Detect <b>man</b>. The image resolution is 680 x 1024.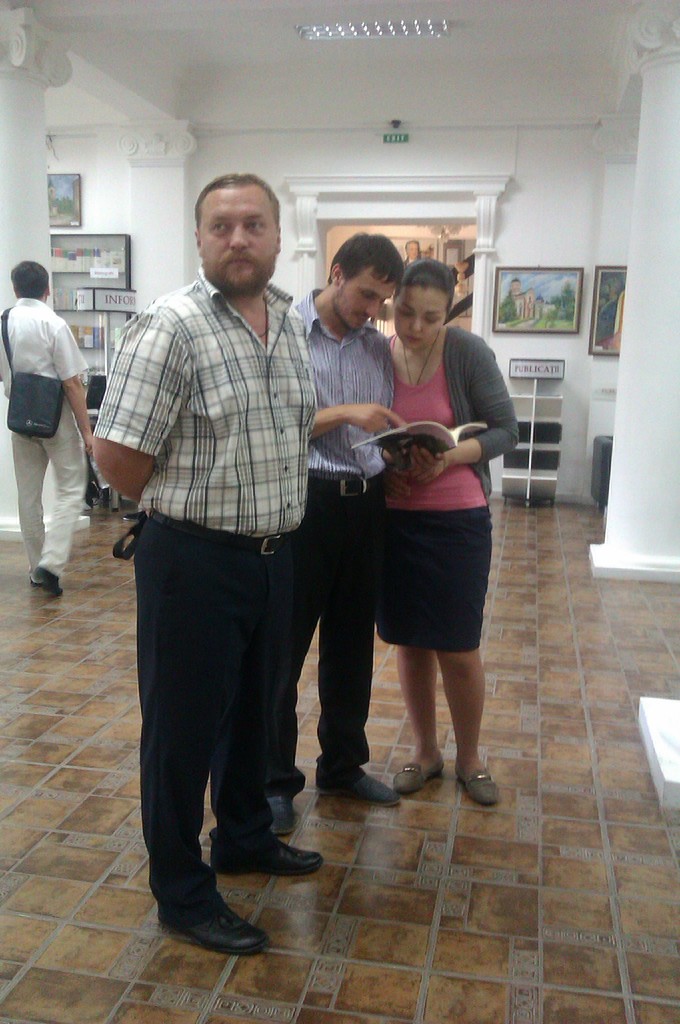
[left=0, top=255, right=92, bottom=594].
